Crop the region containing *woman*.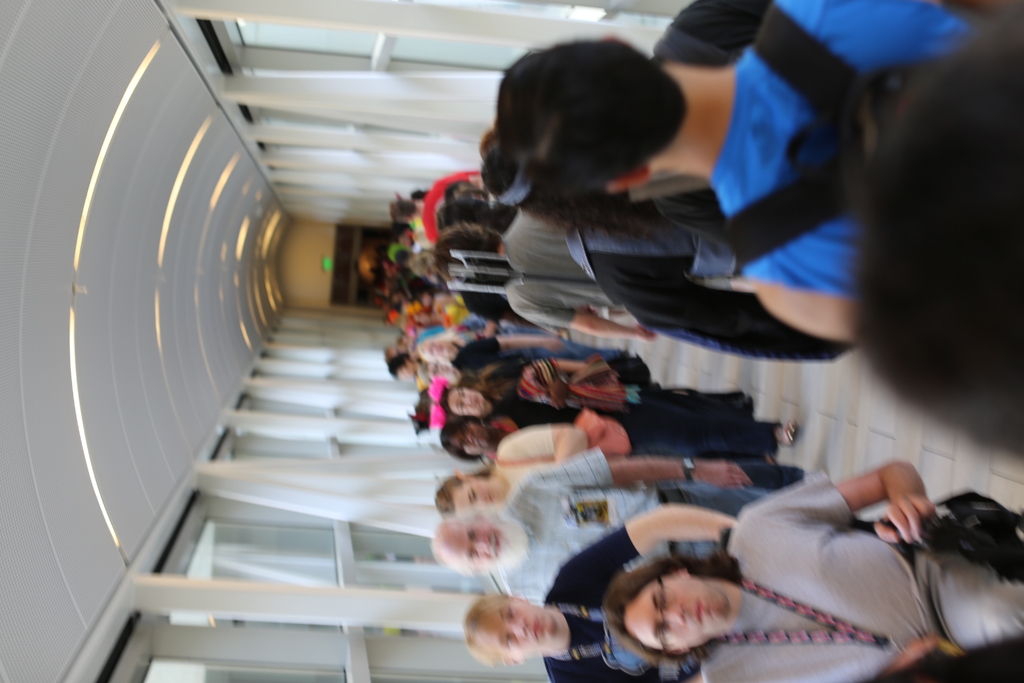
Crop region: 439 347 776 434.
